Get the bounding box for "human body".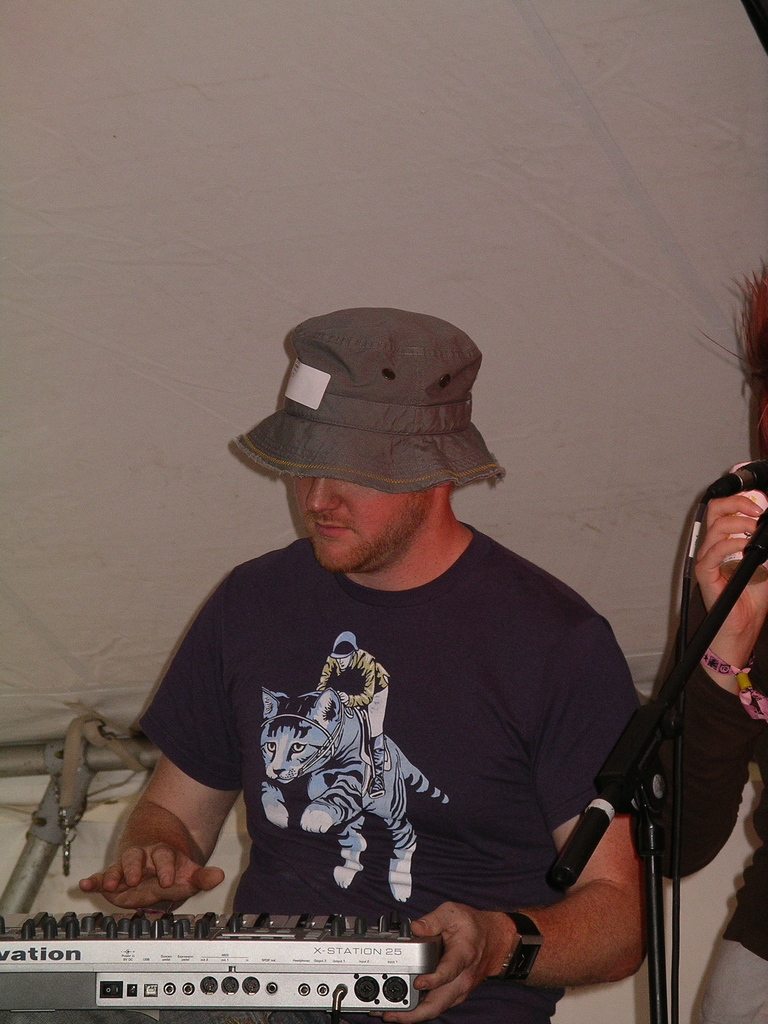
[x1=632, y1=458, x2=767, y2=1023].
